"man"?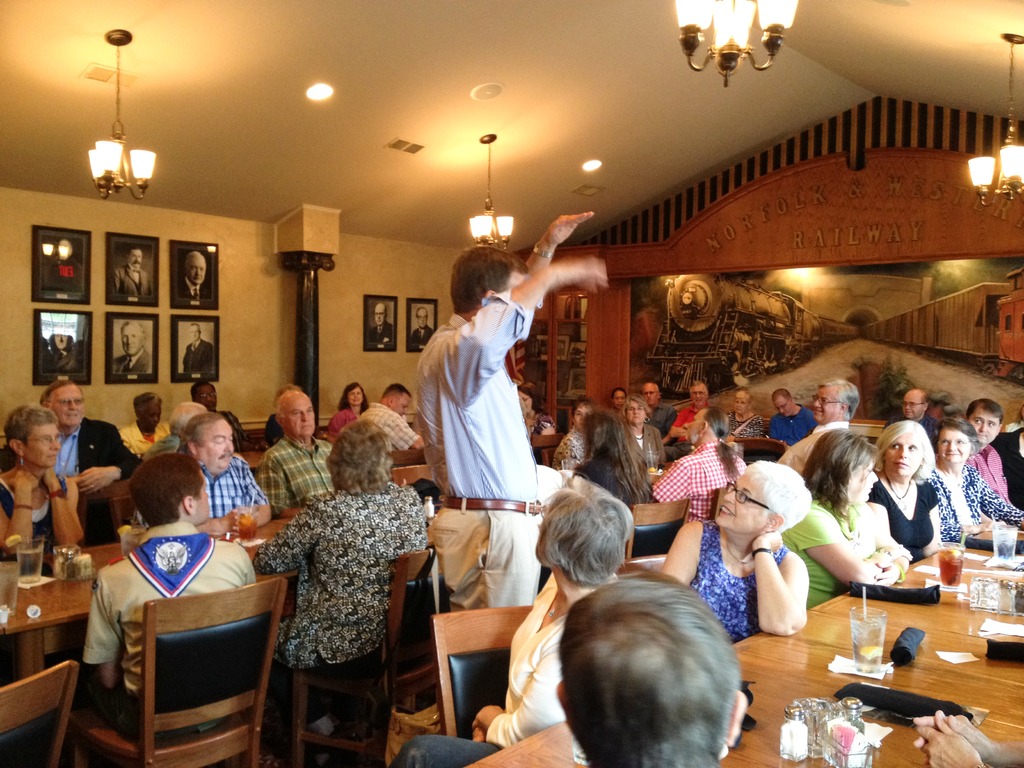
[760, 381, 856, 477]
